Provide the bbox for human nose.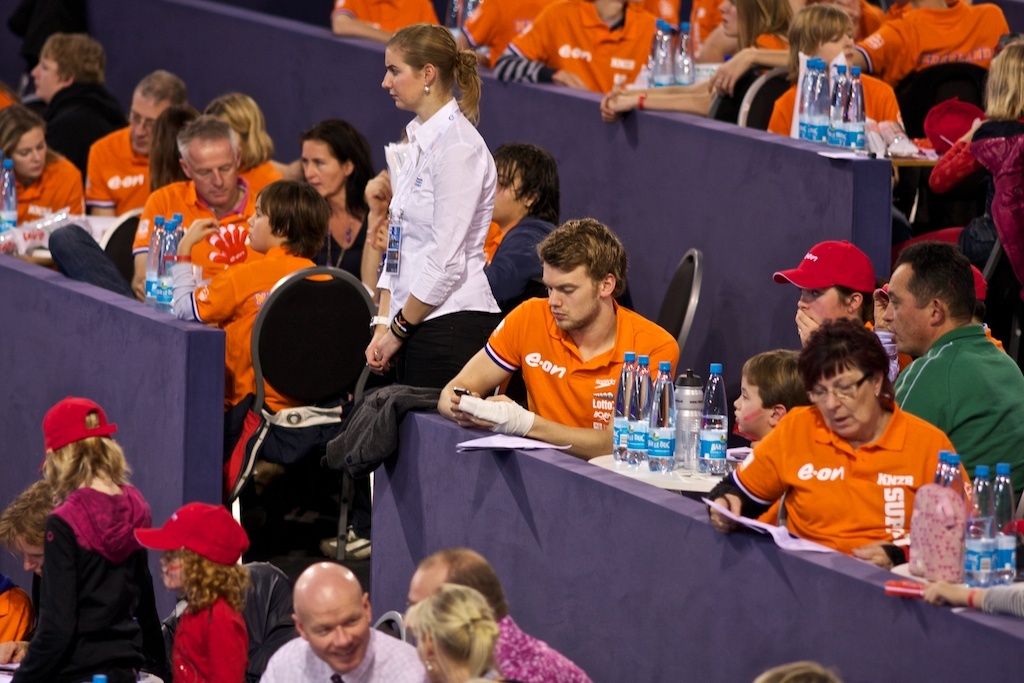
box(842, 36, 852, 46).
